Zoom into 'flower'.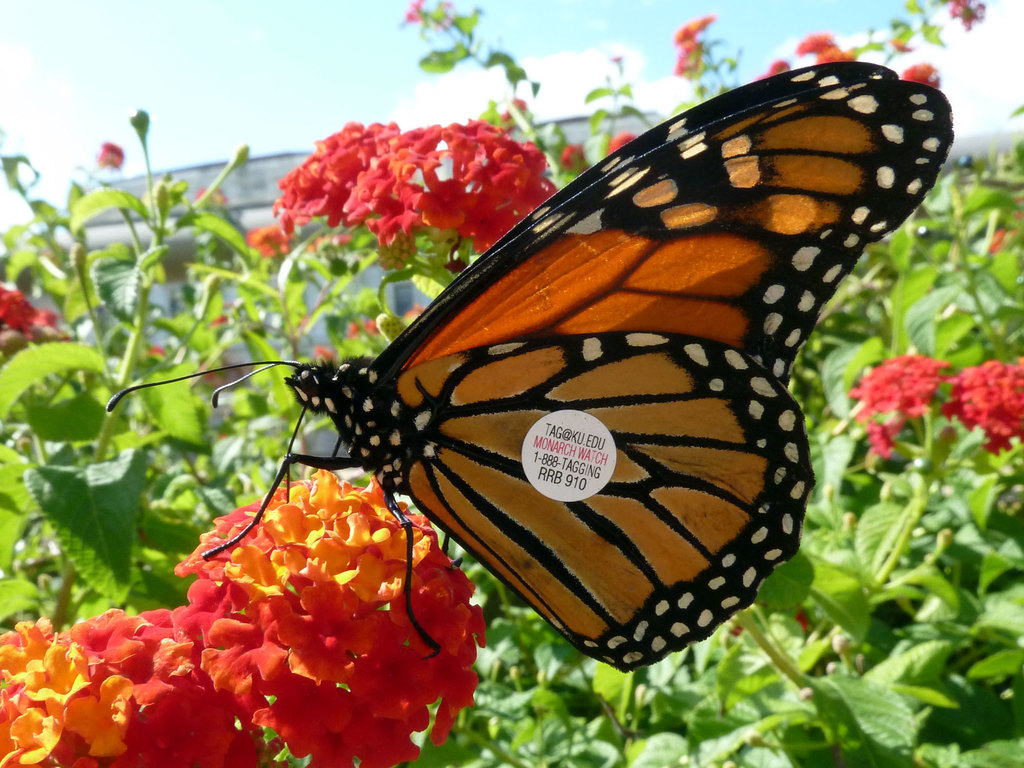
Zoom target: locate(673, 13, 713, 40).
